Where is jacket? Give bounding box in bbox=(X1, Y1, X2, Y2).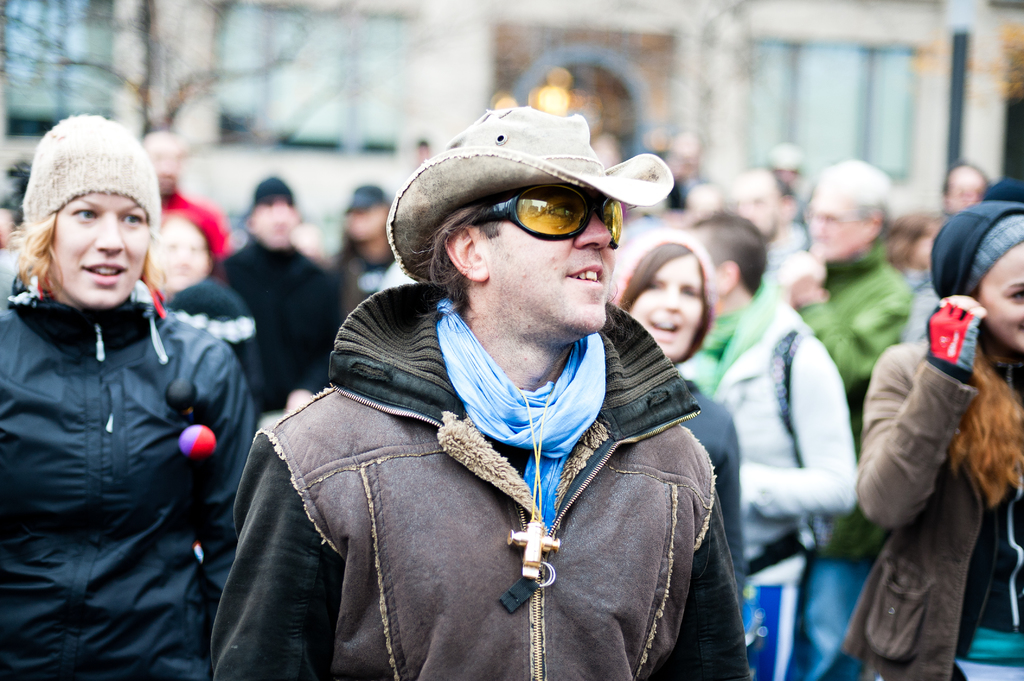
bbox=(0, 298, 259, 680).
